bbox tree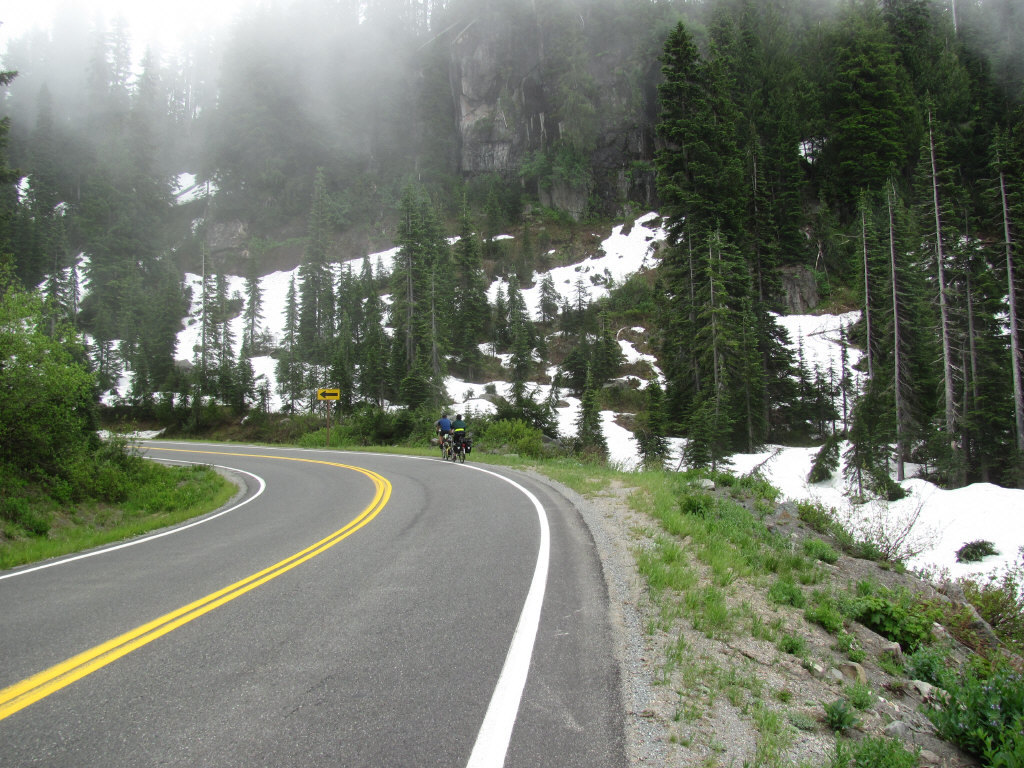
(left=494, top=290, right=568, bottom=431)
